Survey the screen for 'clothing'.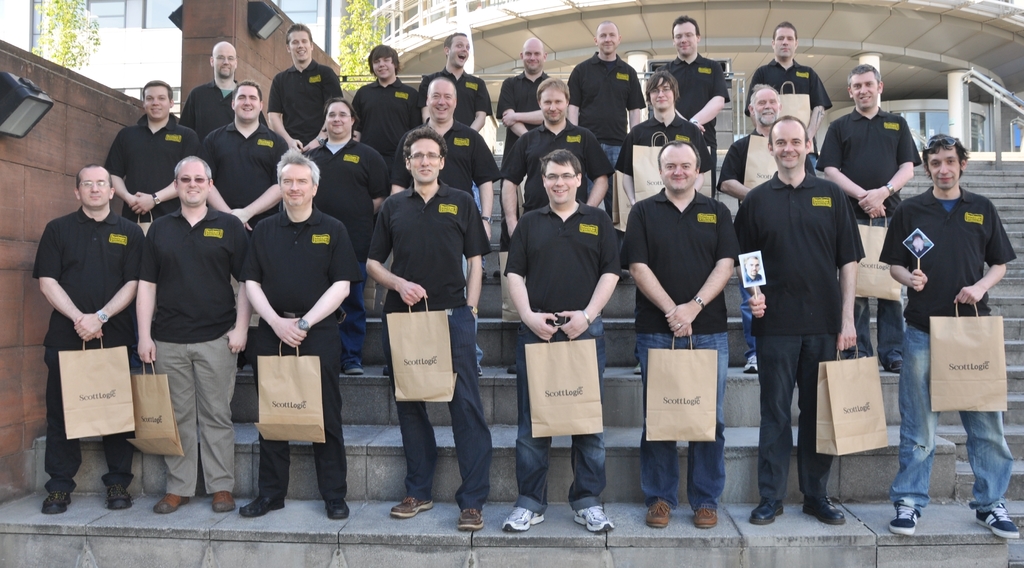
Survey found: 306:142:376:210.
